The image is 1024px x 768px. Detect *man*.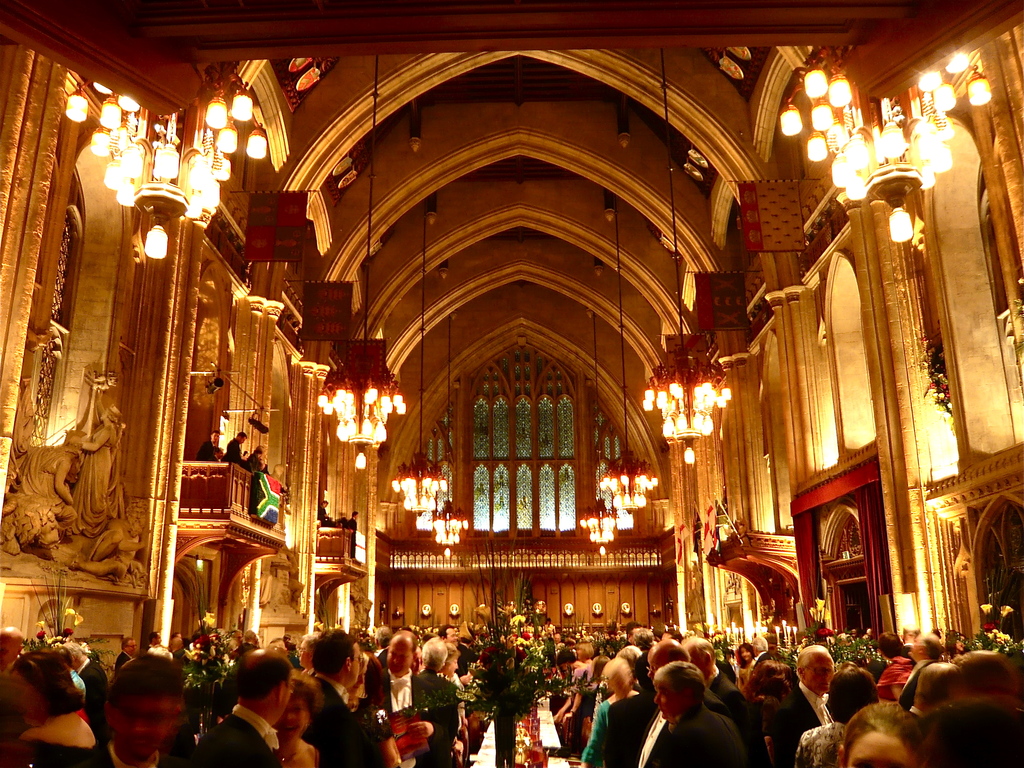
Detection: (left=198, top=660, right=324, bottom=767).
